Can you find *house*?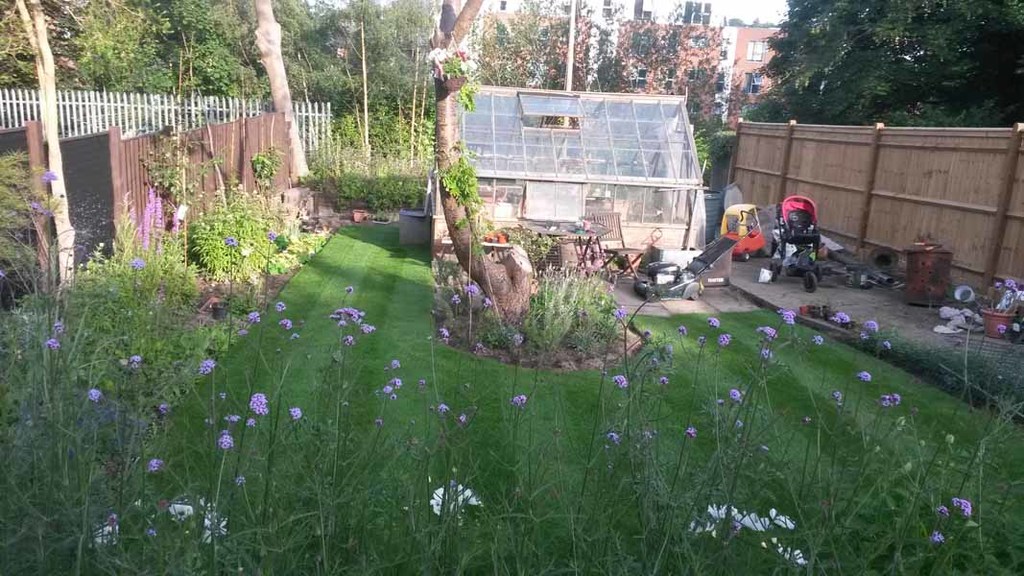
Yes, bounding box: 478, 6, 593, 89.
